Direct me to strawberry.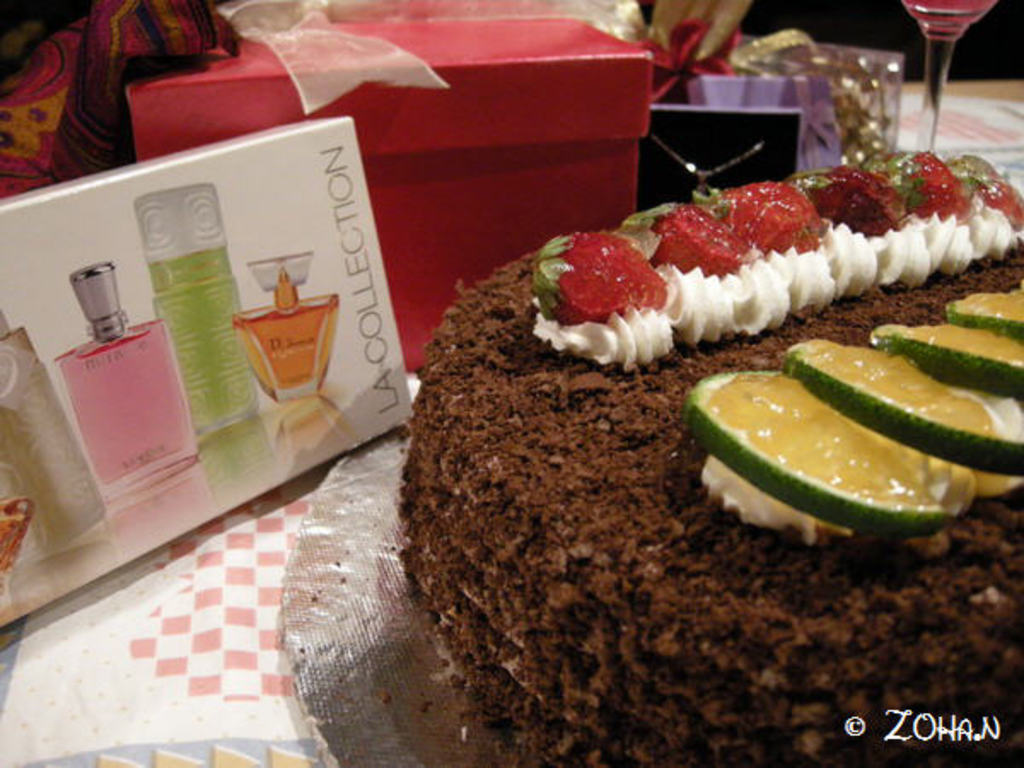
Direction: locate(797, 157, 916, 234).
